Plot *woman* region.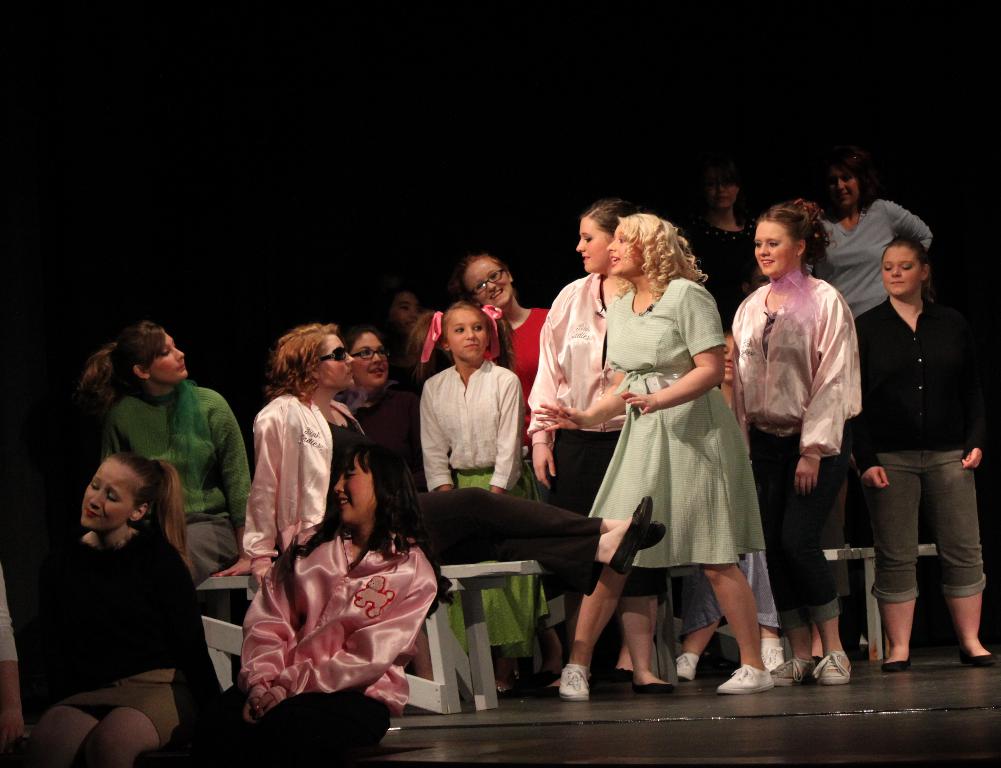
Plotted at bbox=(810, 136, 933, 327).
